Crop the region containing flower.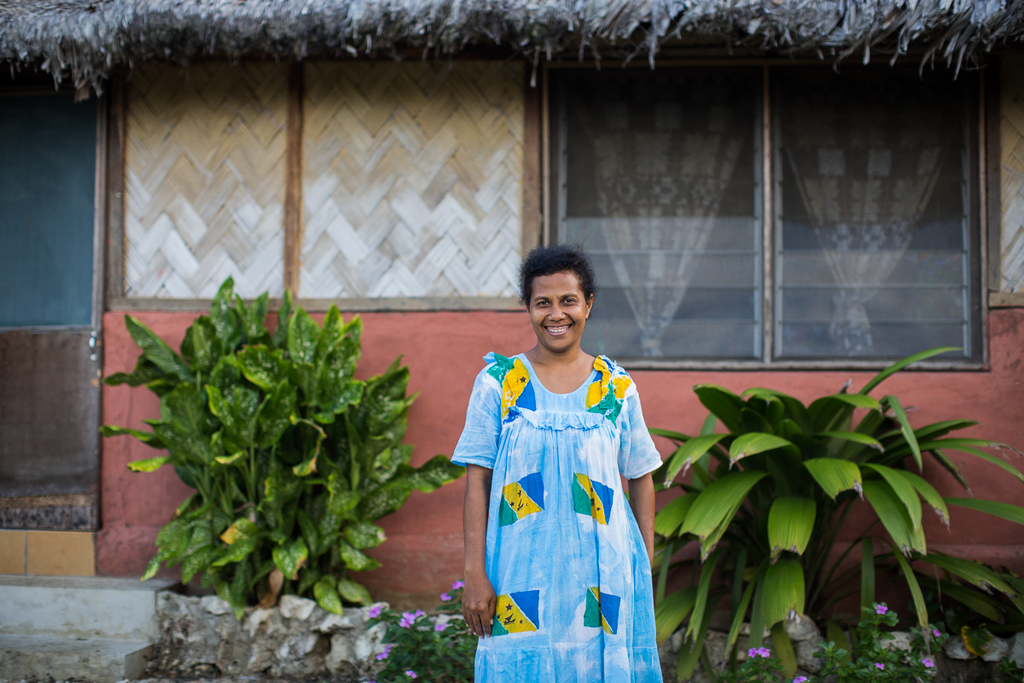
Crop region: [878,604,887,614].
